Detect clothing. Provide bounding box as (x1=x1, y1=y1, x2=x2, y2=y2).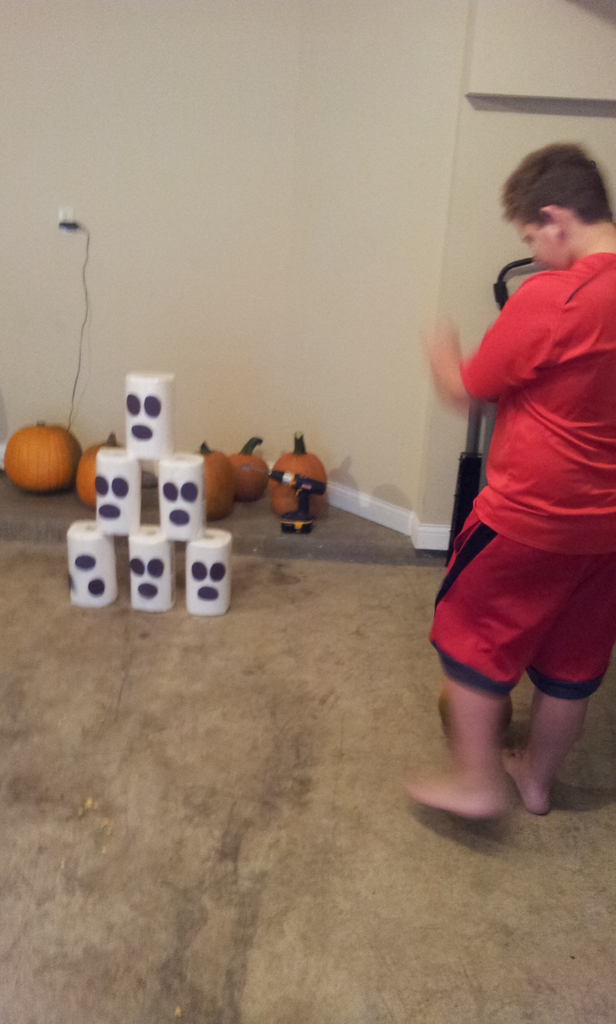
(x1=430, y1=255, x2=615, y2=698).
